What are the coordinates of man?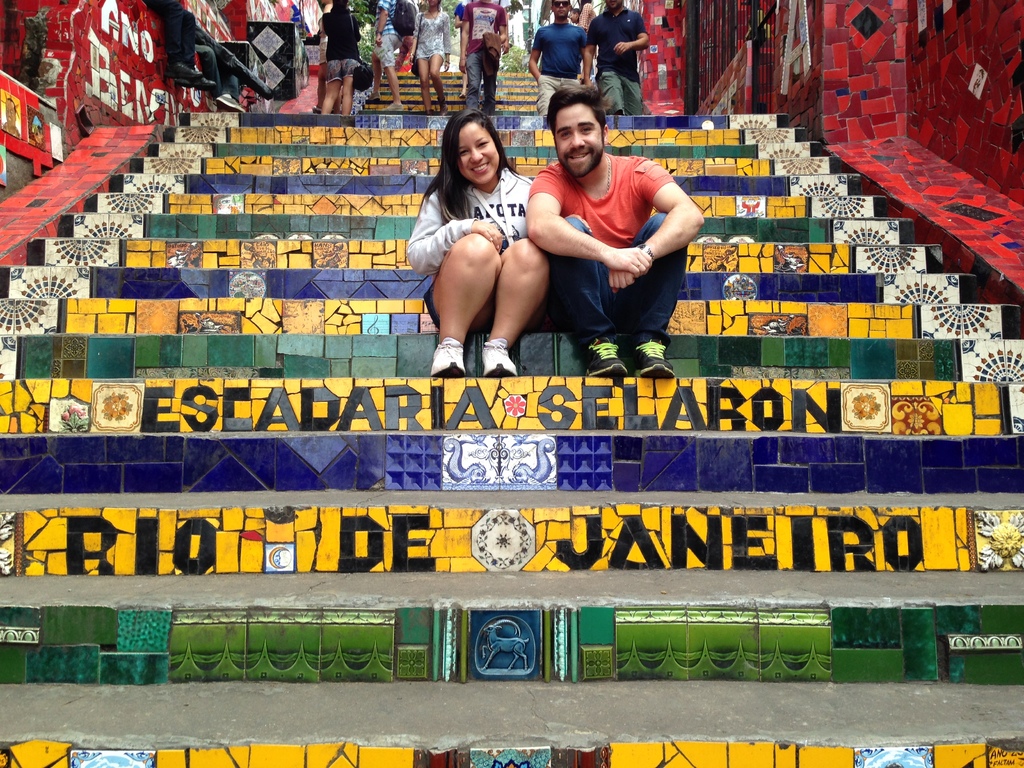
{"x1": 456, "y1": 0, "x2": 510, "y2": 116}.
